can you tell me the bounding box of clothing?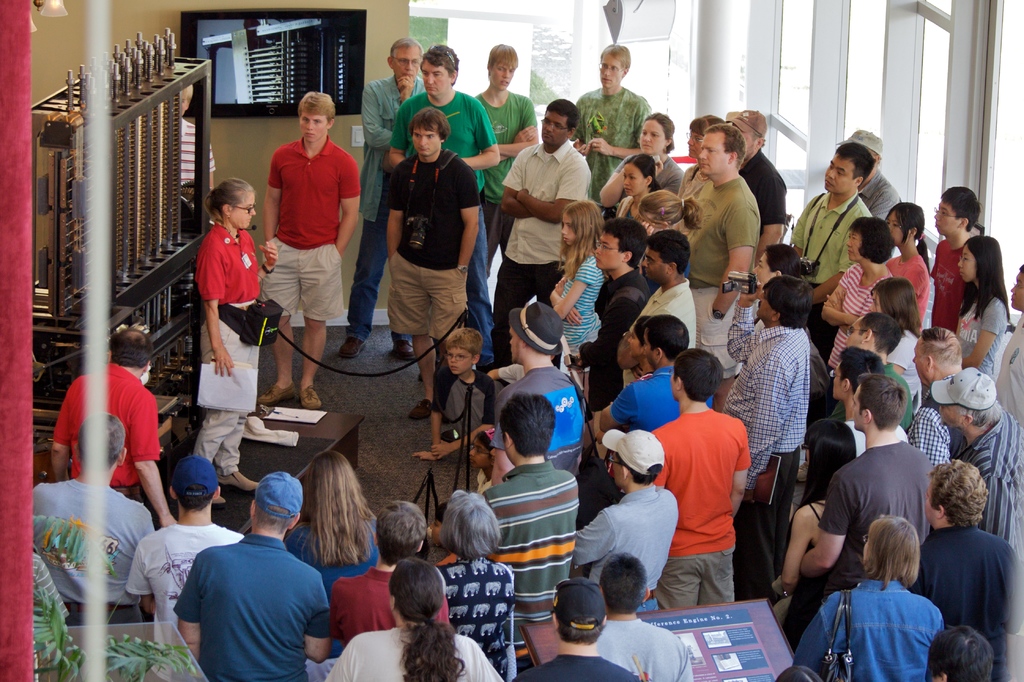
316 622 504 681.
